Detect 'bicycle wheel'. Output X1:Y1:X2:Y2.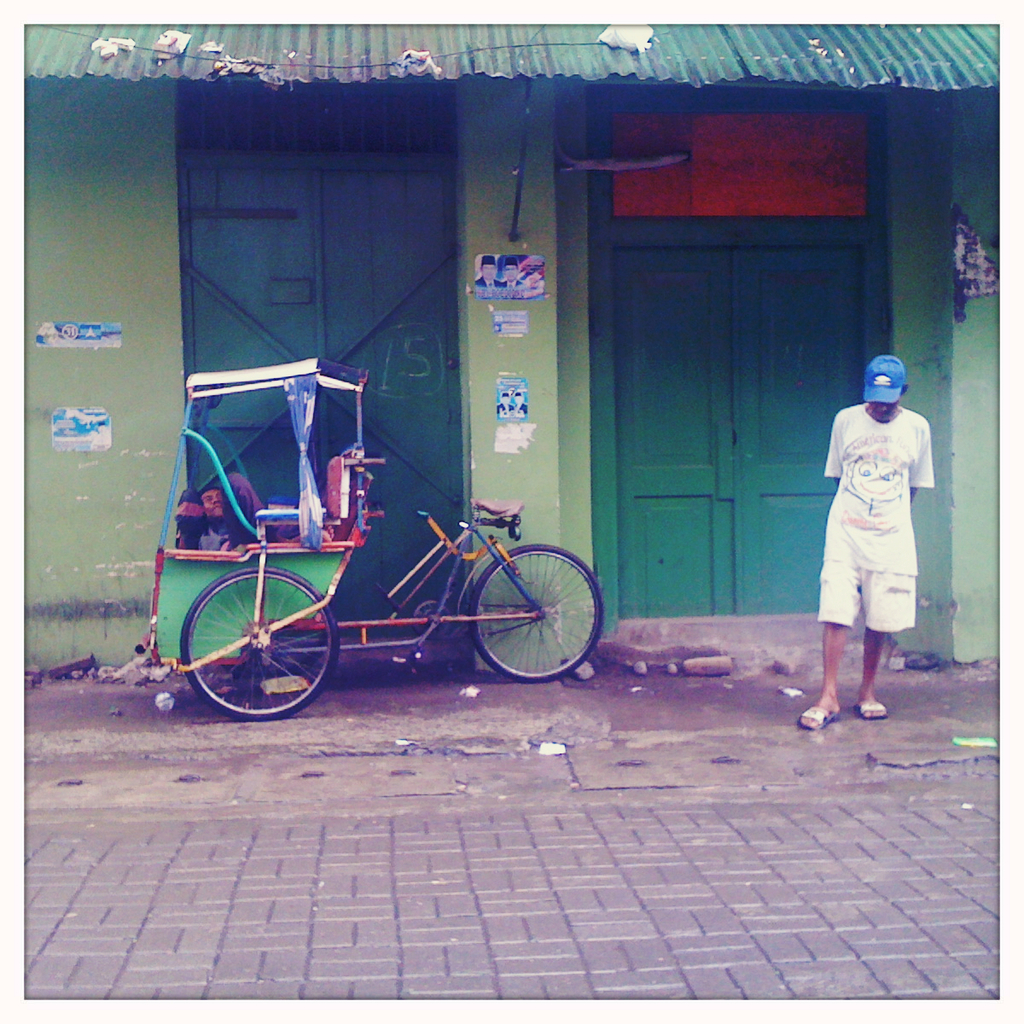
179:558:341:724.
